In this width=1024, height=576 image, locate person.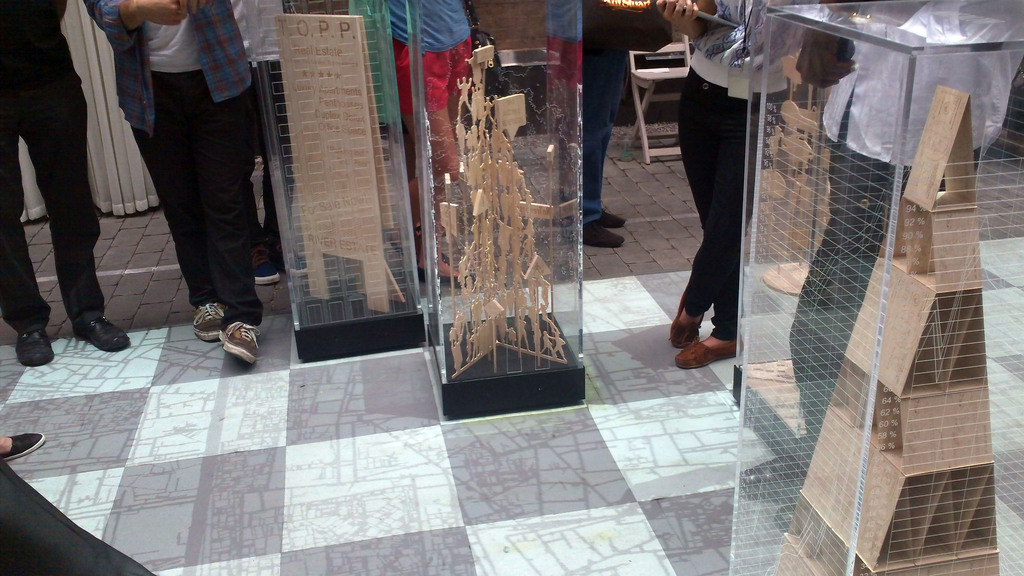
Bounding box: {"x1": 650, "y1": 0, "x2": 817, "y2": 367}.
